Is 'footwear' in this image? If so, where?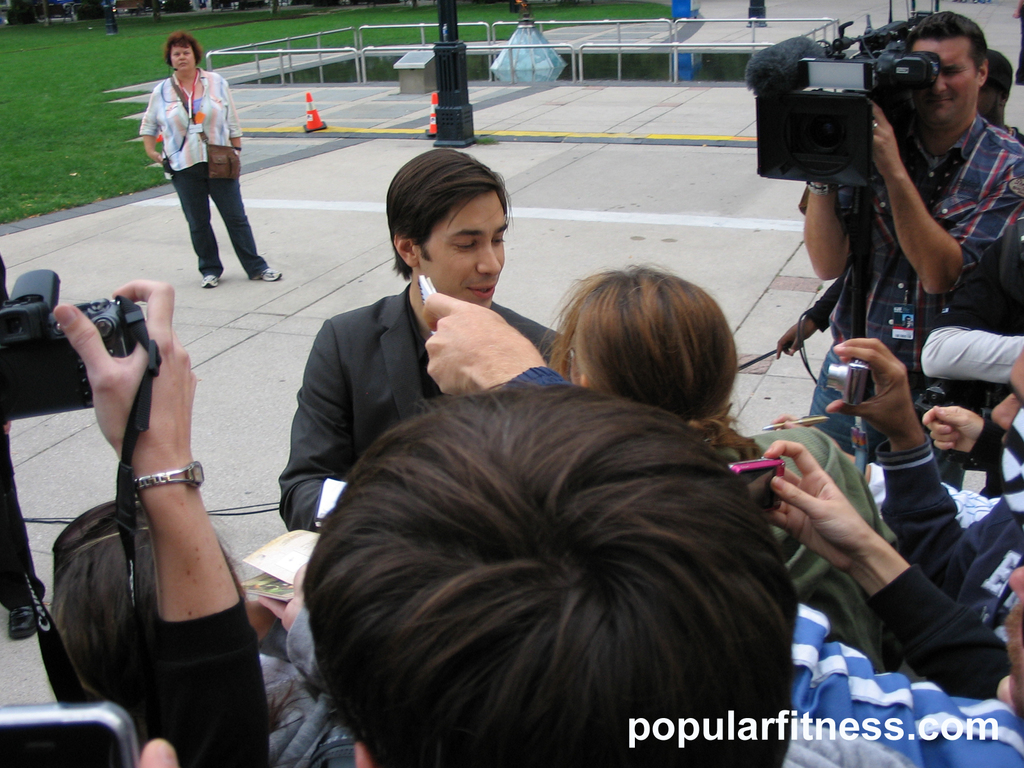
Yes, at select_region(249, 265, 285, 285).
